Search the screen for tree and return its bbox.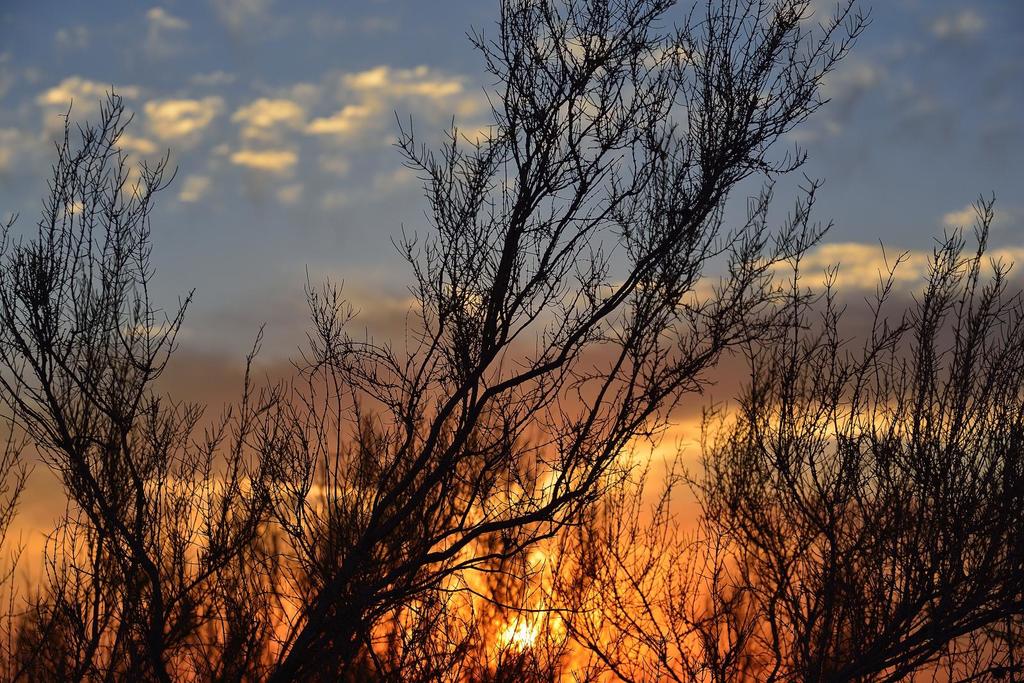
Found: (left=176, top=0, right=971, bottom=679).
